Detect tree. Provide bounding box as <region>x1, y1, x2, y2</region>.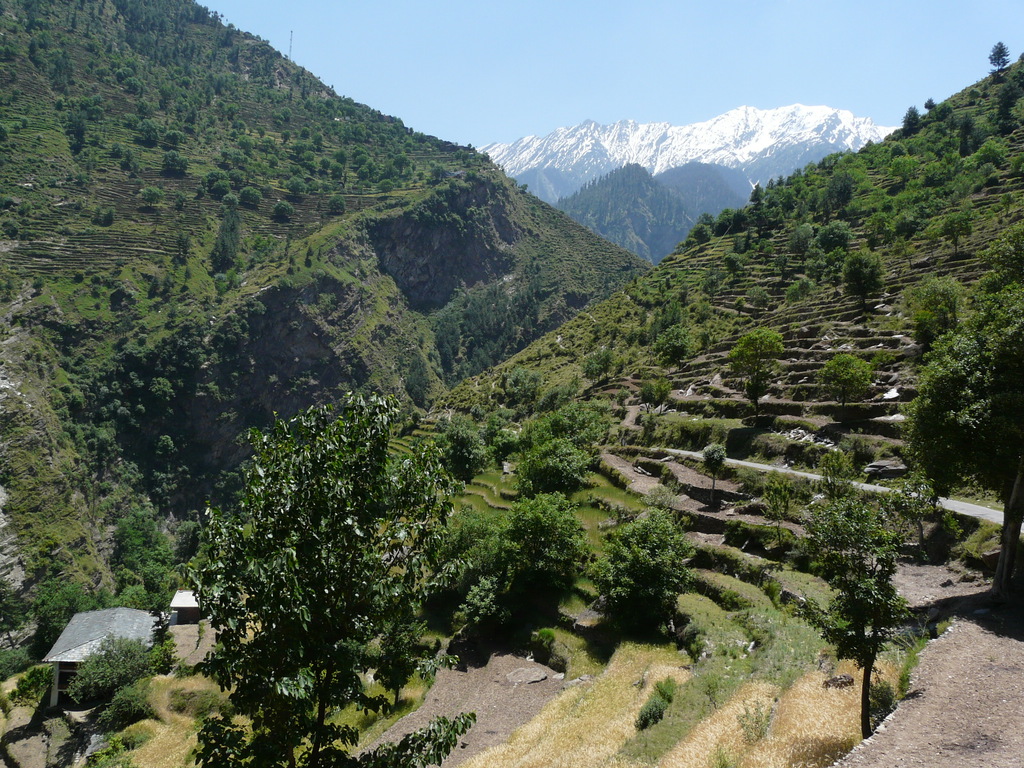
<region>479, 151, 488, 163</region>.
